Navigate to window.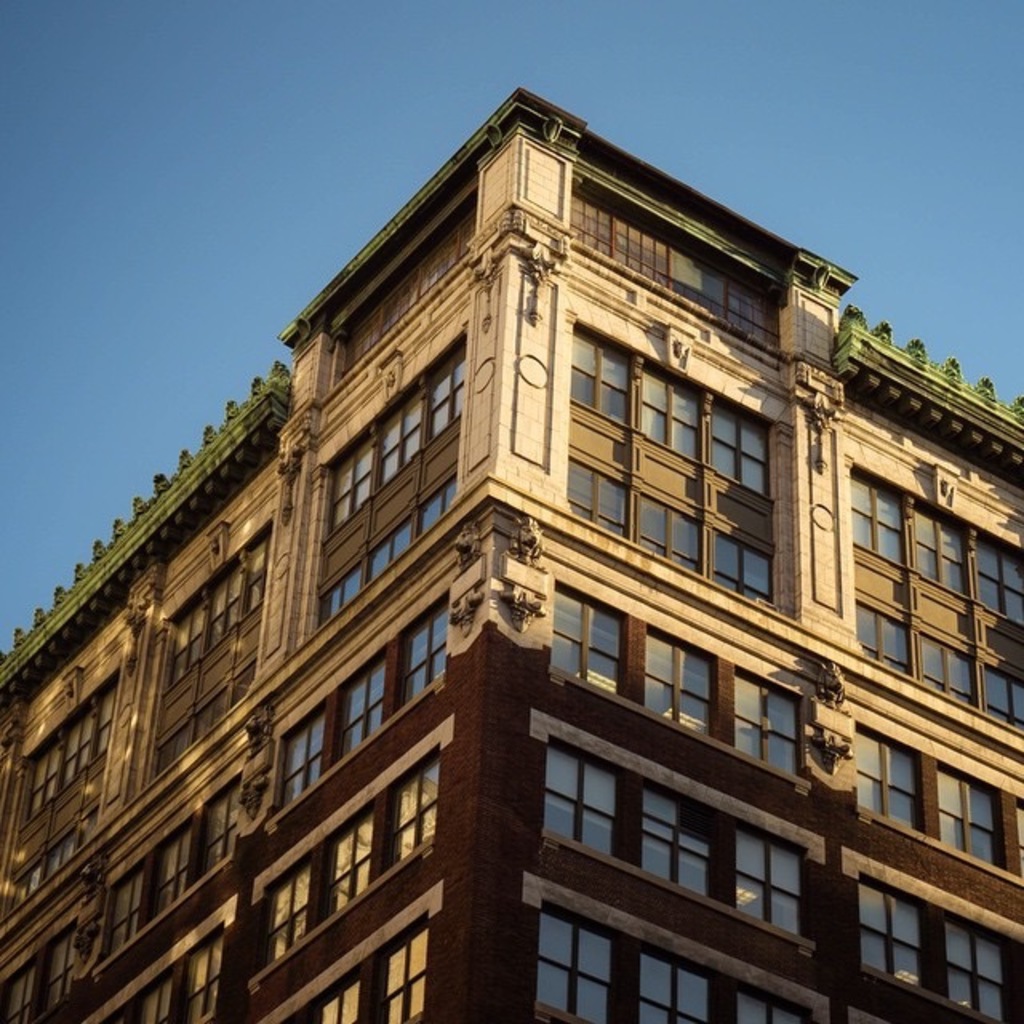
Navigation target: 275/587/450/808.
